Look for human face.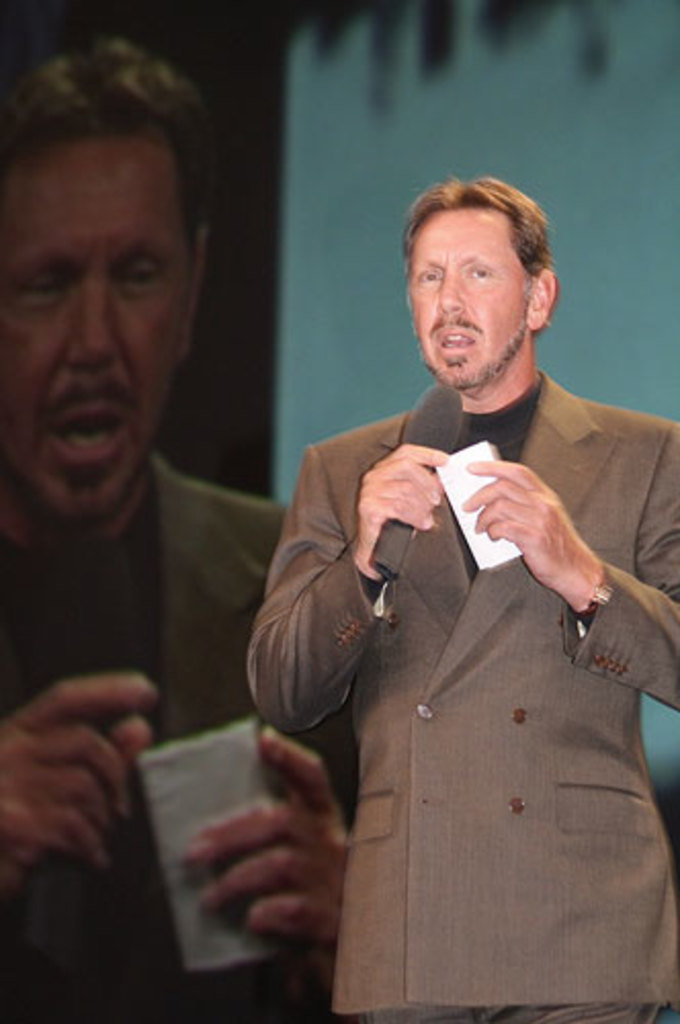
Found: pyautogui.locateOnScreen(0, 135, 184, 530).
